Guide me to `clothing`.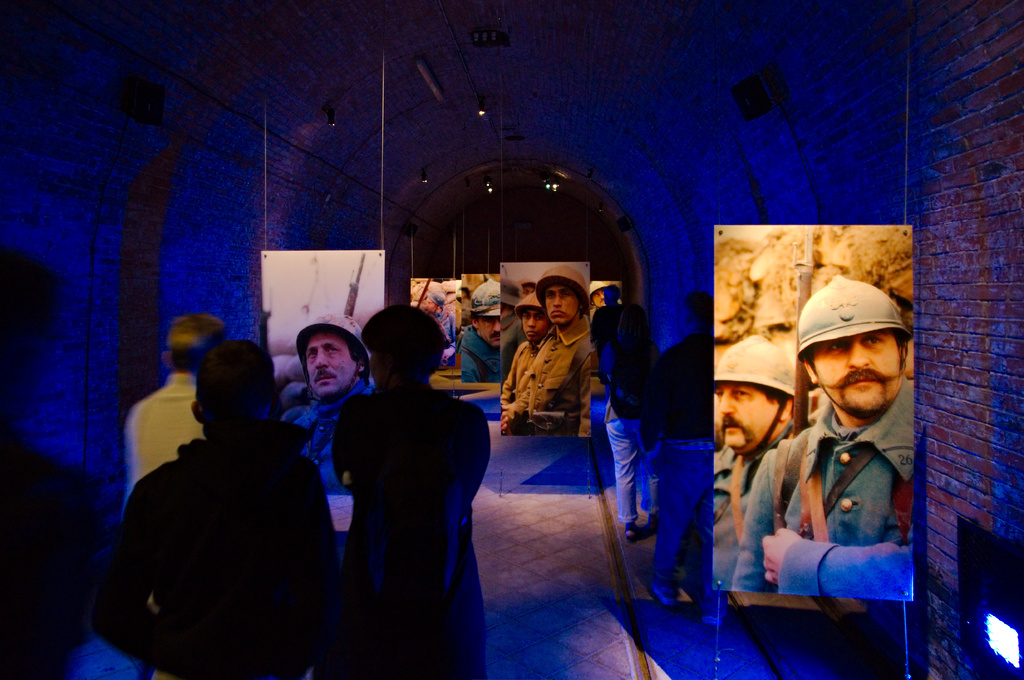
Guidance: rect(104, 358, 344, 677).
